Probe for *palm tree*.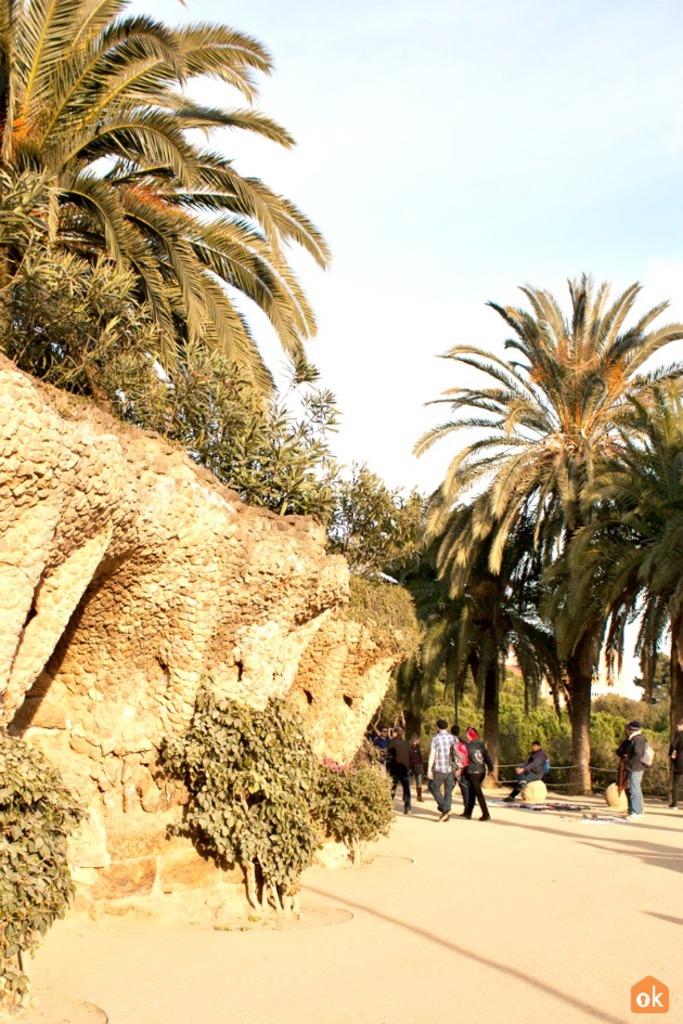
Probe result: select_region(405, 477, 594, 809).
